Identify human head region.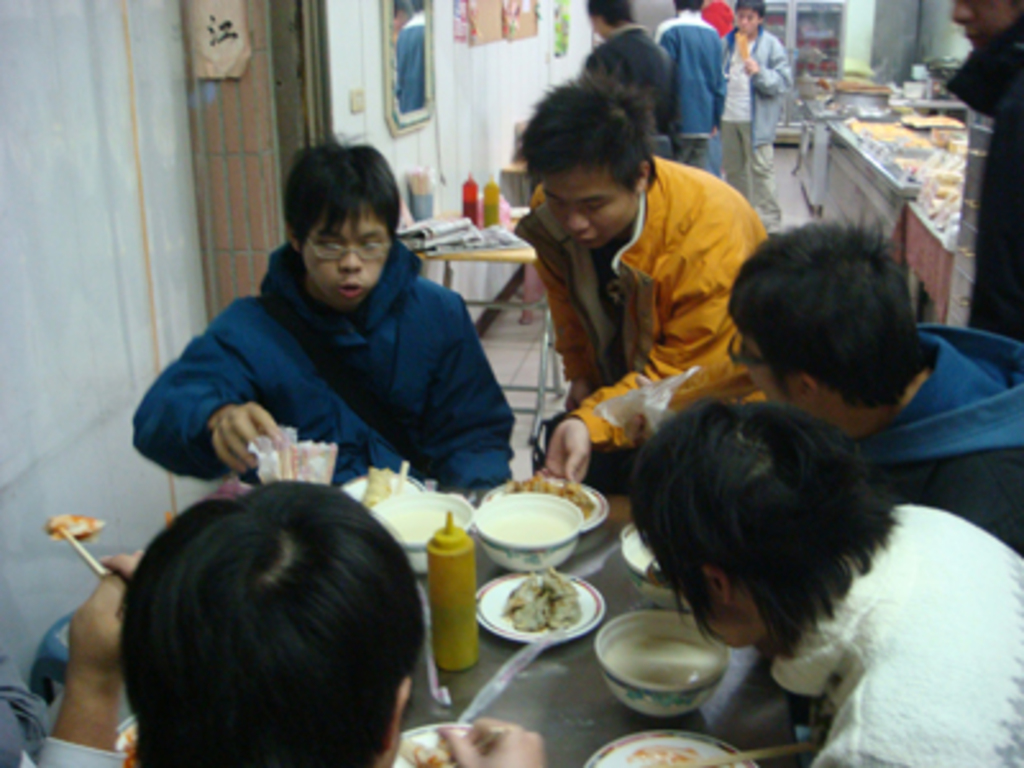
Region: <bbox>584, 0, 632, 36</bbox>.
